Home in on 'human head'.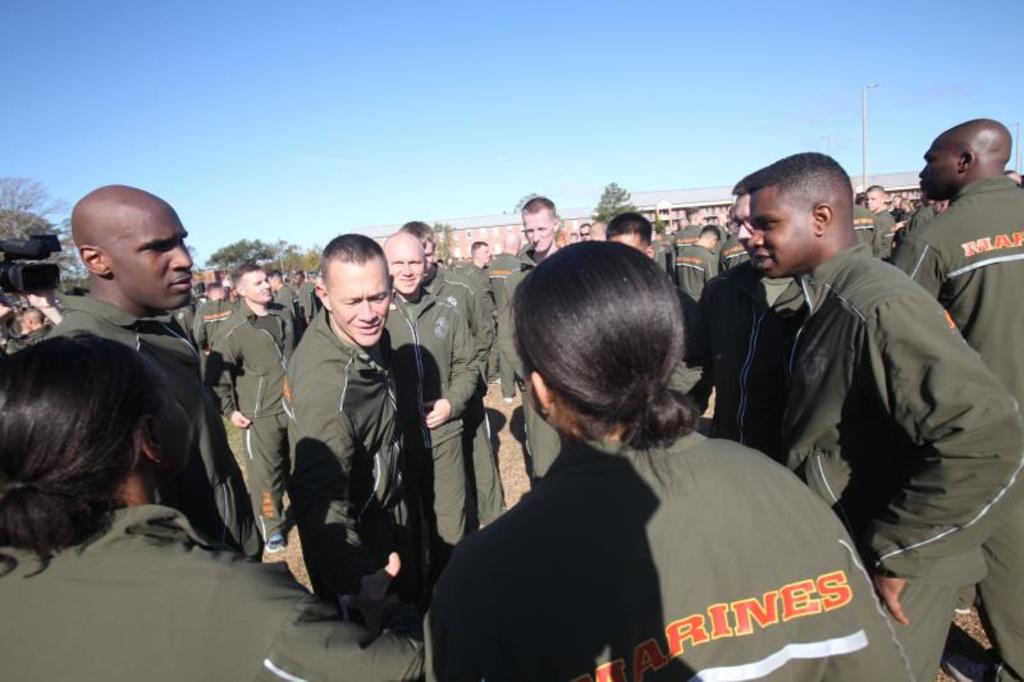
Homed in at left=681, top=207, right=696, bottom=223.
